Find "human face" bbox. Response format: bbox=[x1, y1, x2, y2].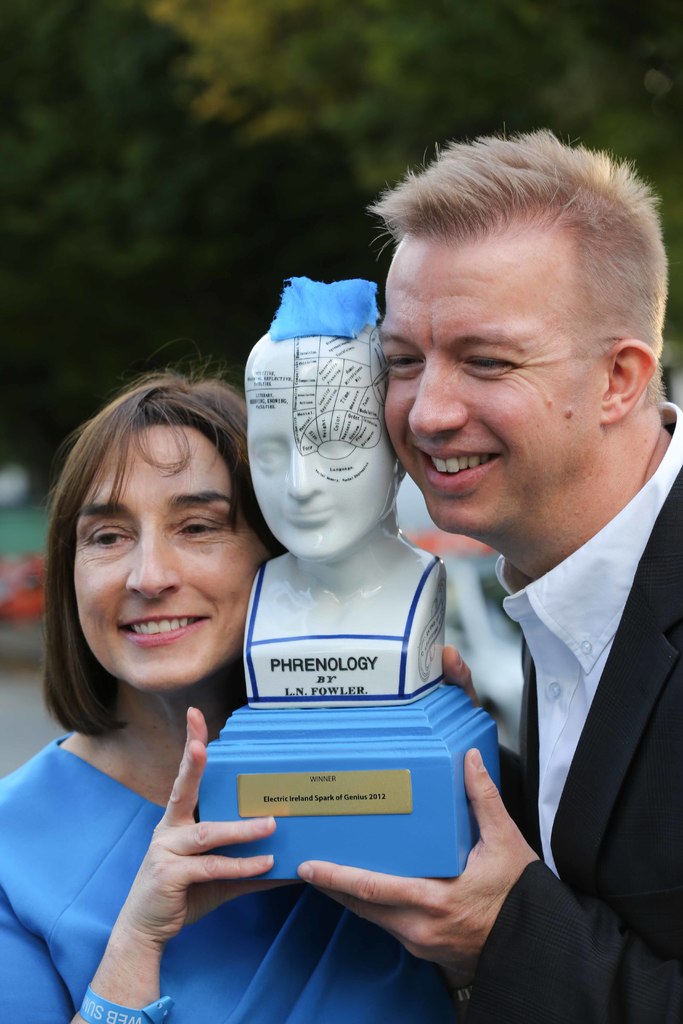
bbox=[236, 328, 394, 563].
